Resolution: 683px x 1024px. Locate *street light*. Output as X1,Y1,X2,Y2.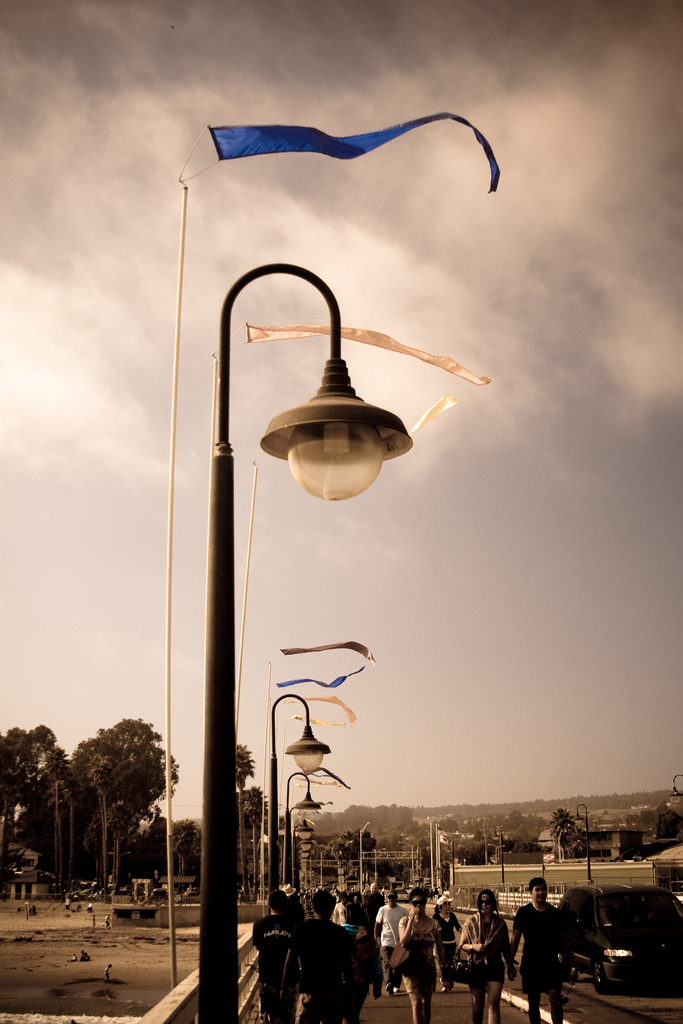
447,839,455,884.
